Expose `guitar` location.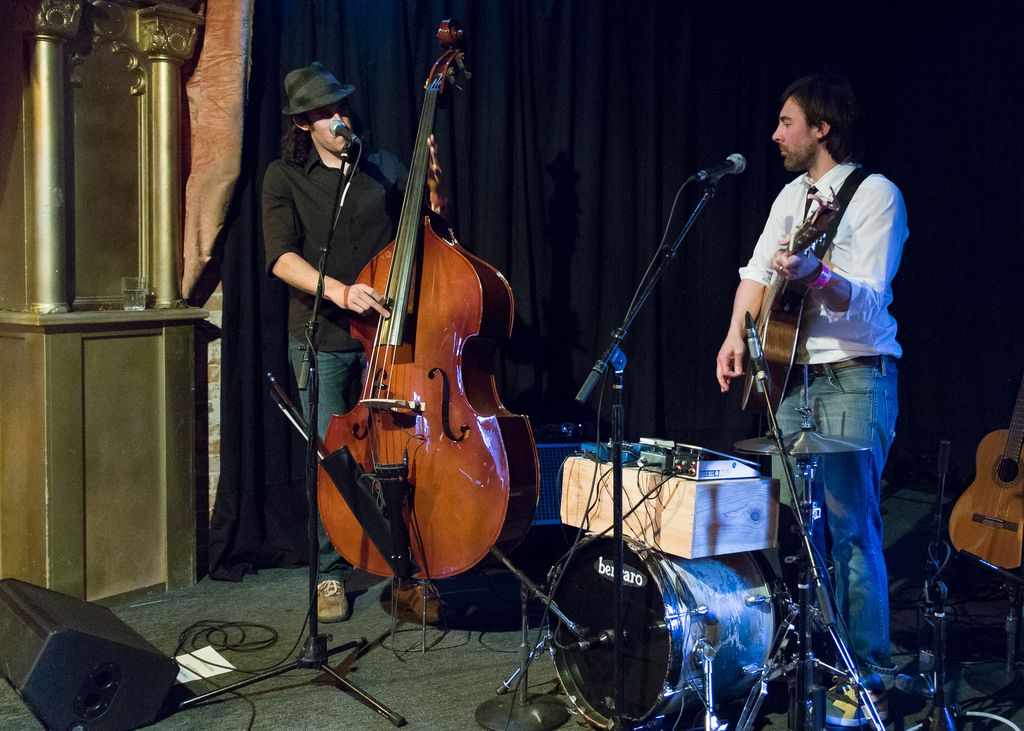
Exposed at x1=735 y1=173 x2=902 y2=453.
